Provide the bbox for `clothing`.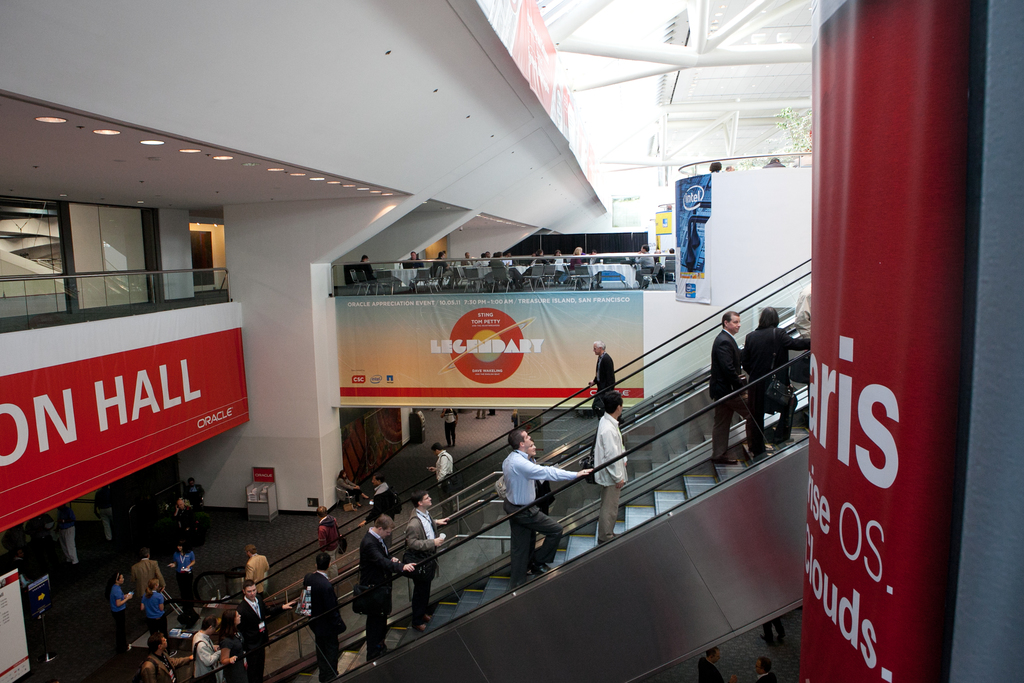
select_region(525, 459, 555, 574).
